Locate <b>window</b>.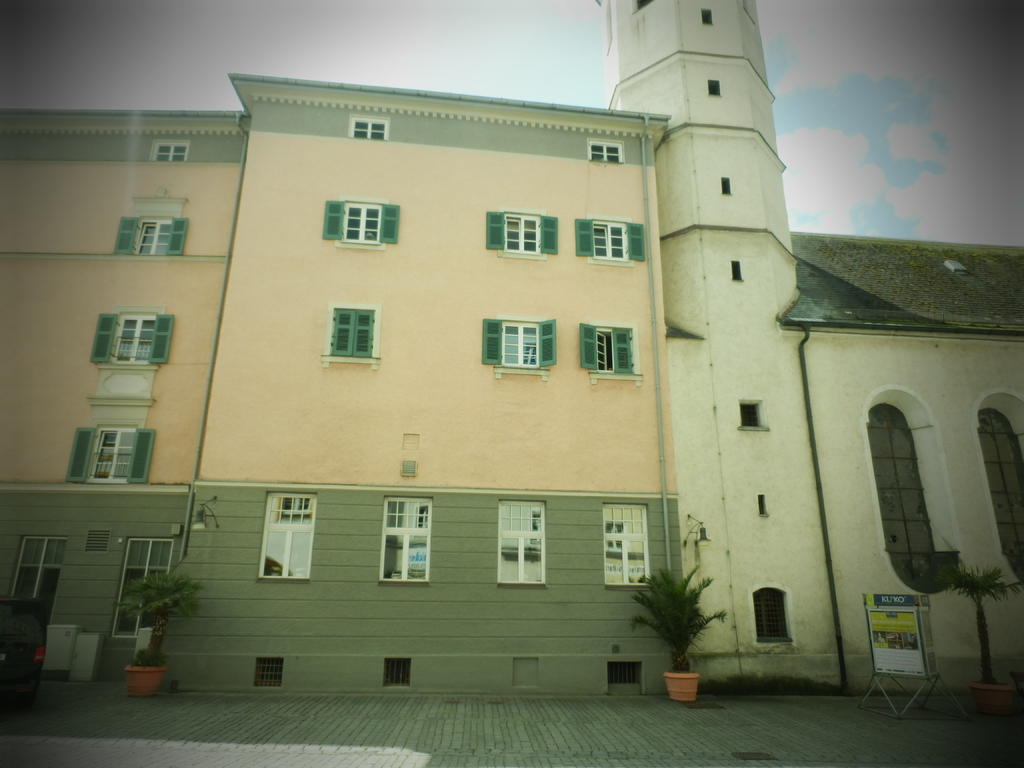
Bounding box: 486,213,561,264.
